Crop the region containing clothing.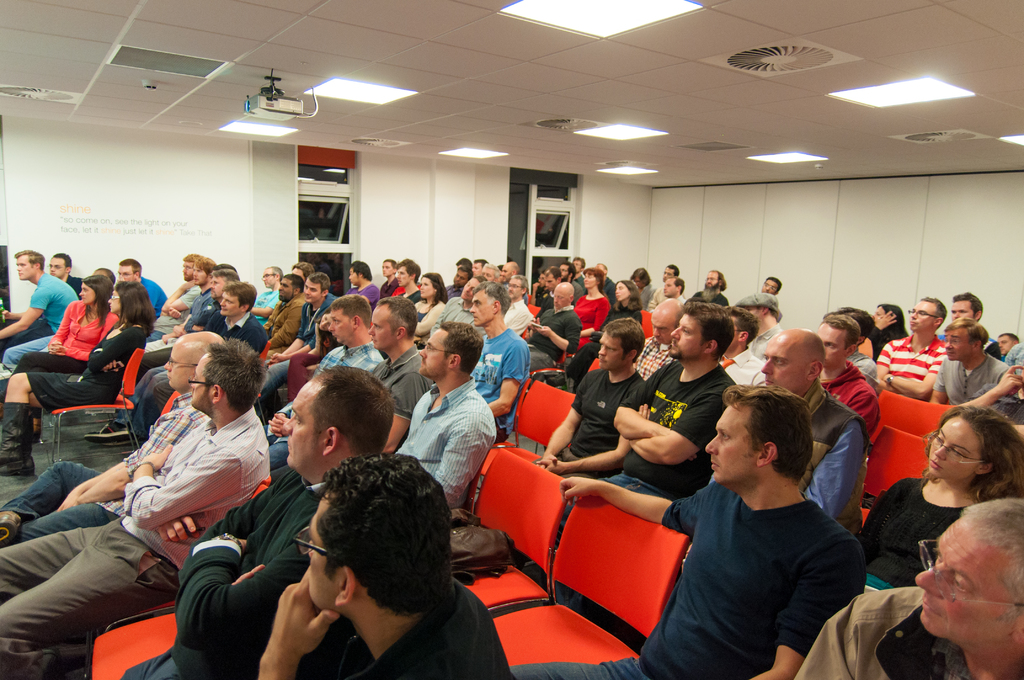
Crop region: {"x1": 1, "y1": 407, "x2": 268, "y2": 679}.
